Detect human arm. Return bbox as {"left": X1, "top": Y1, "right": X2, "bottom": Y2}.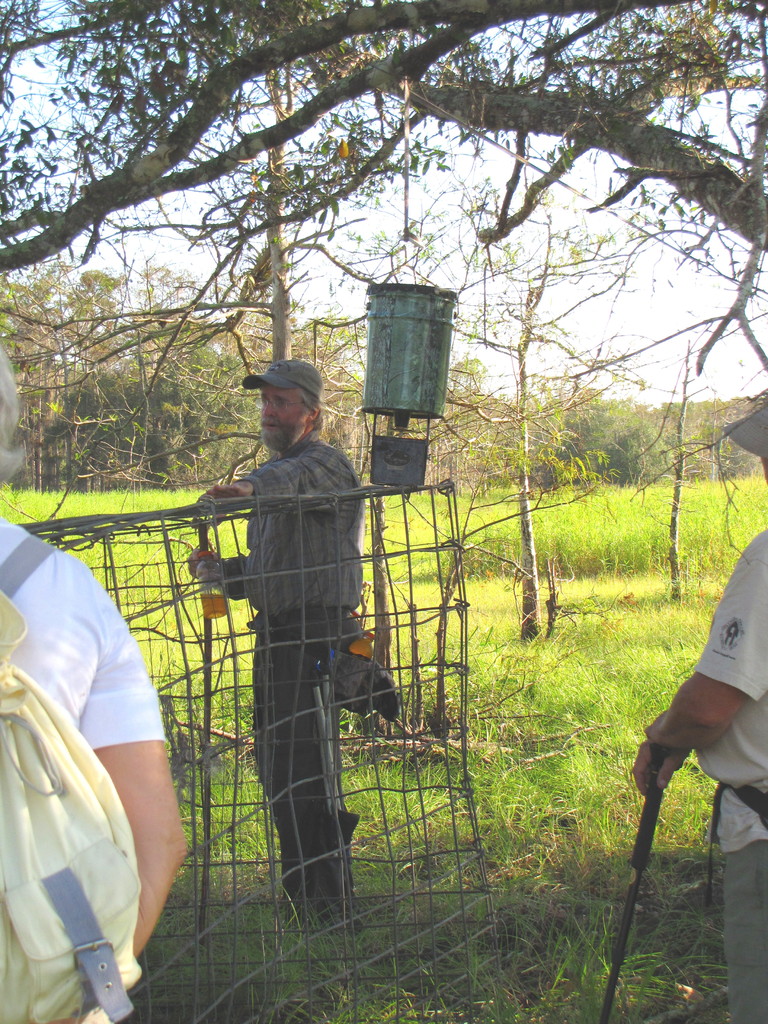
{"left": 191, "top": 456, "right": 330, "bottom": 533}.
